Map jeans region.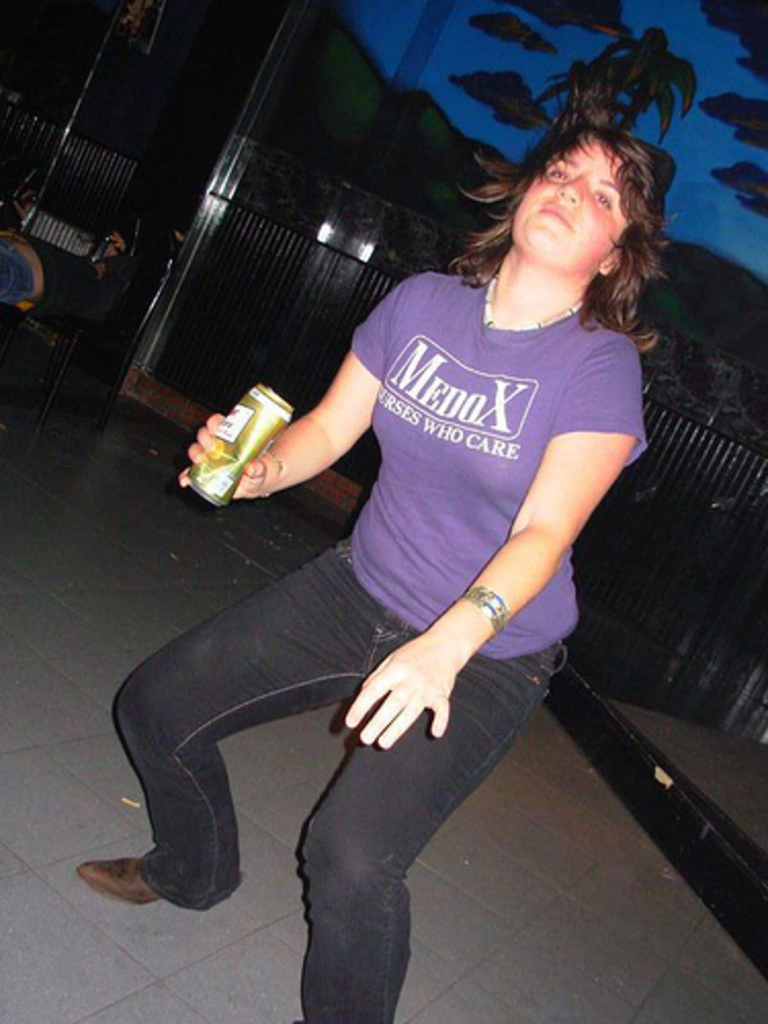
Mapped to <box>121,563,489,977</box>.
